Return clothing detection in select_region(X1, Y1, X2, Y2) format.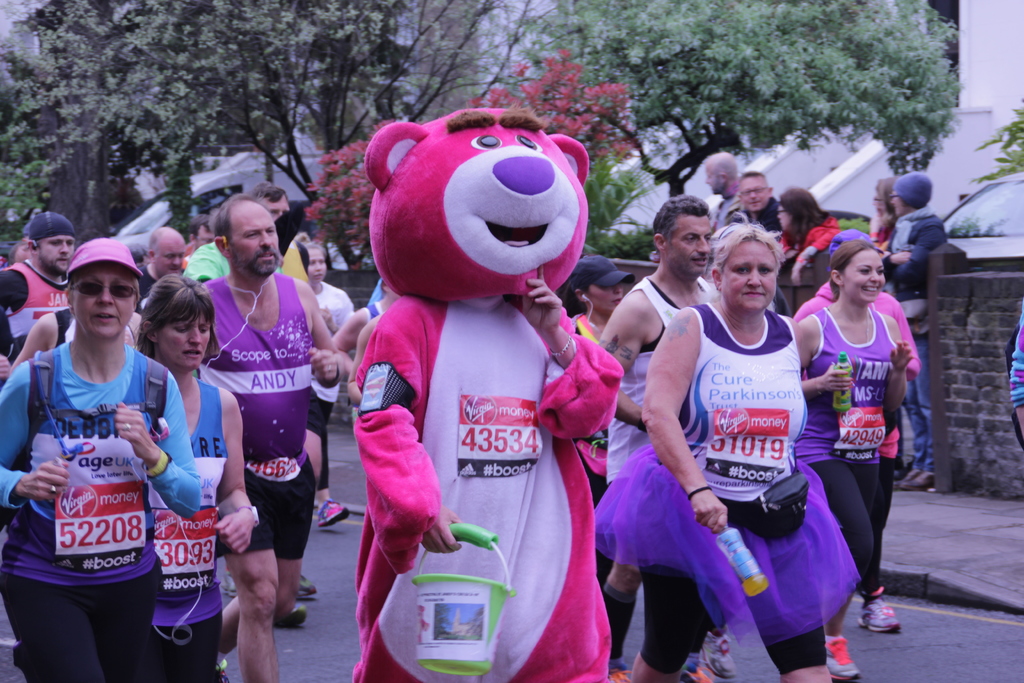
select_region(134, 259, 159, 297).
